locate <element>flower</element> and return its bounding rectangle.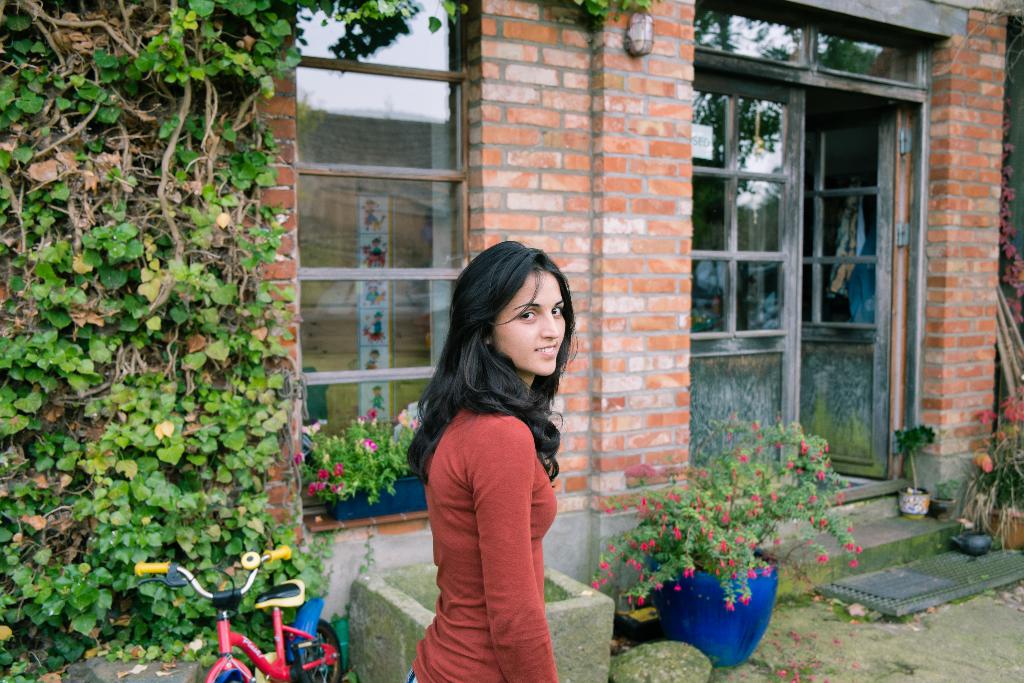
1002:396:1023:426.
